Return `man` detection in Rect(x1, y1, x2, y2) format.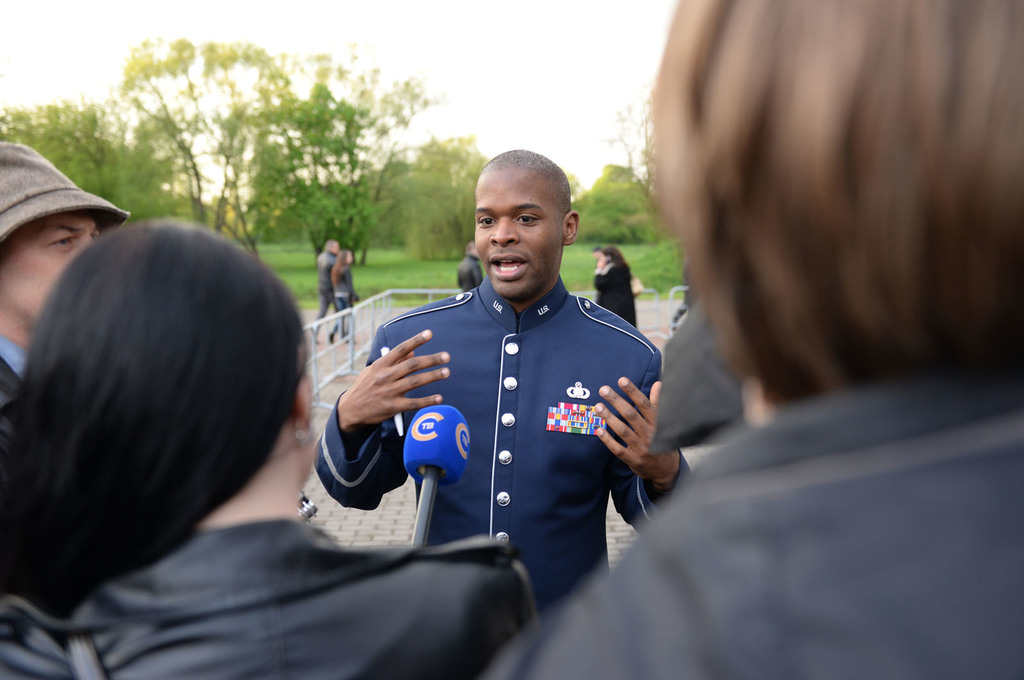
Rect(306, 150, 703, 620).
